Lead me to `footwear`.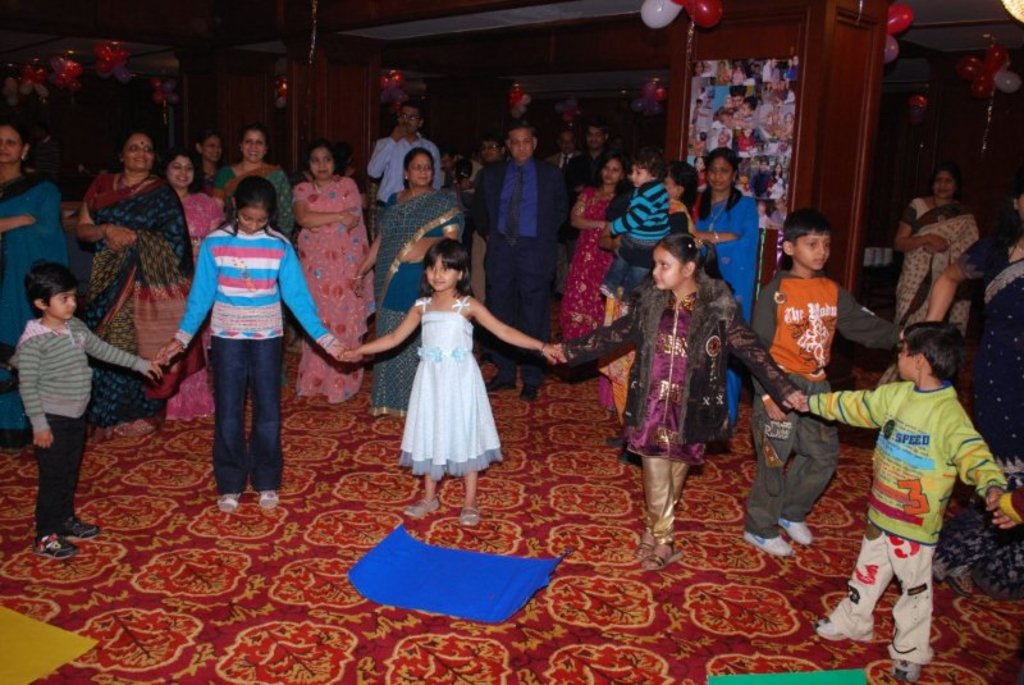
Lead to x1=778 y1=520 x2=812 y2=545.
